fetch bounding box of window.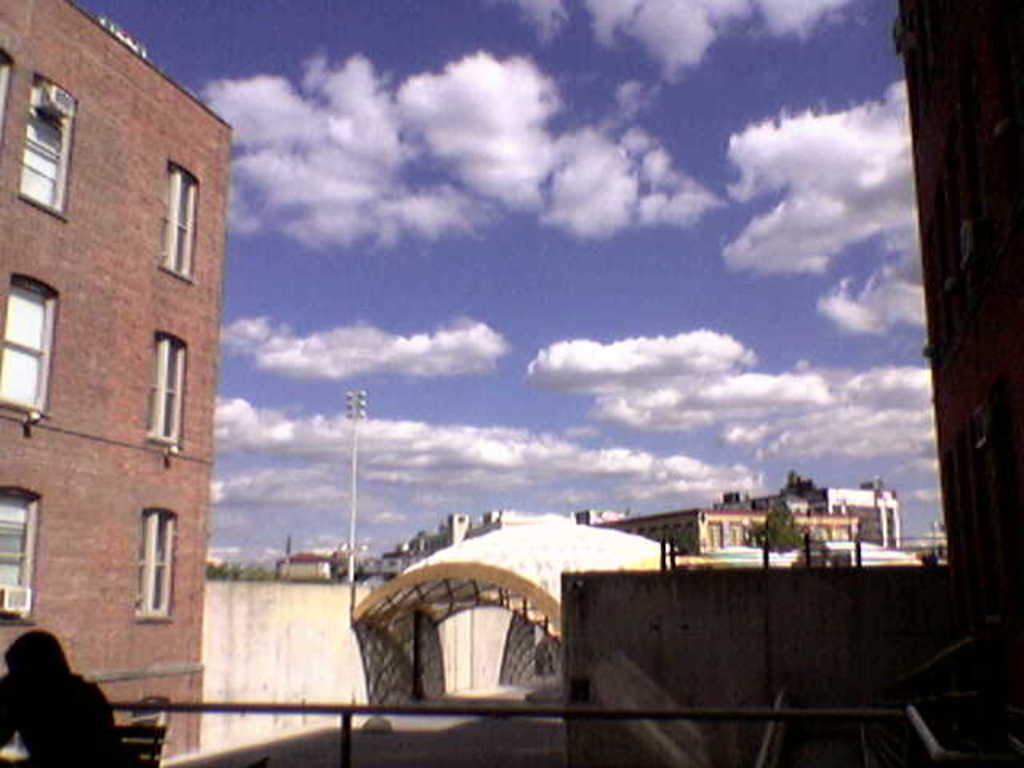
Bbox: BBox(149, 333, 187, 445).
